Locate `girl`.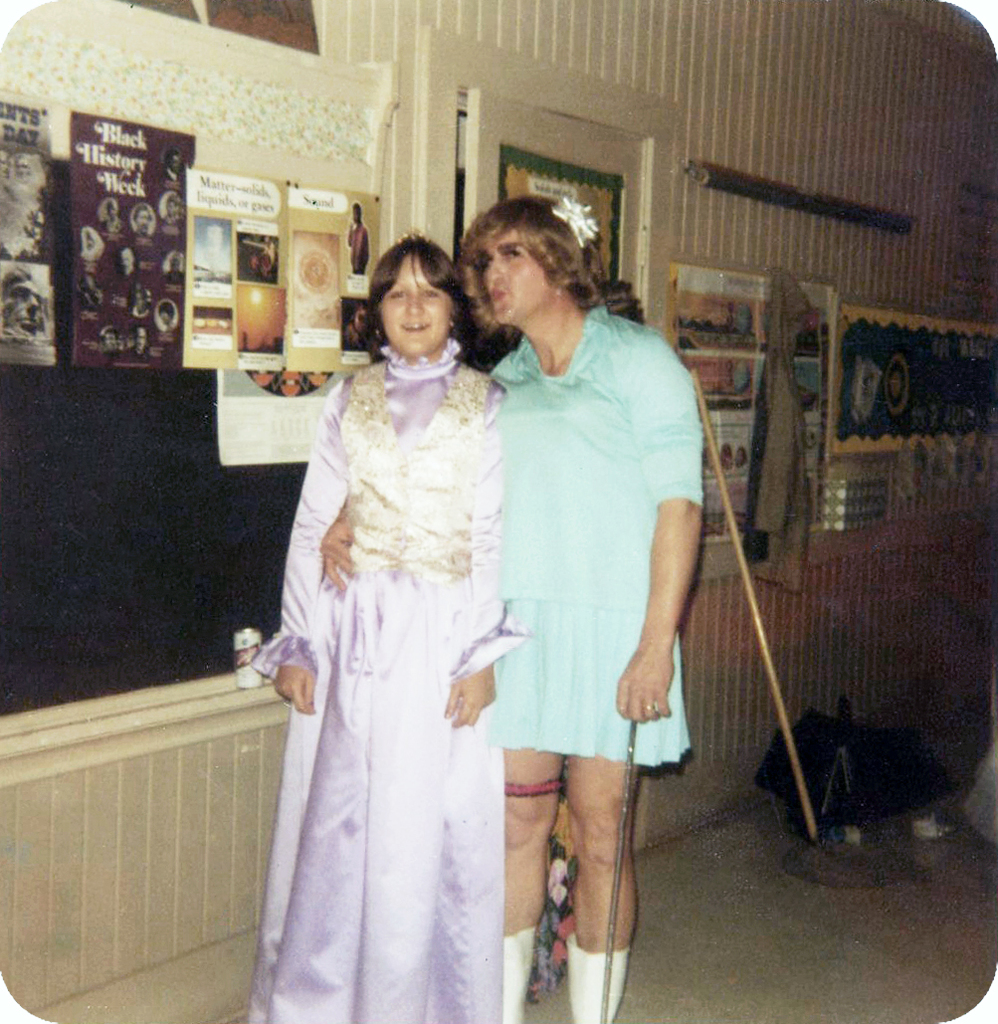
Bounding box: {"x1": 255, "y1": 240, "x2": 530, "y2": 1023}.
